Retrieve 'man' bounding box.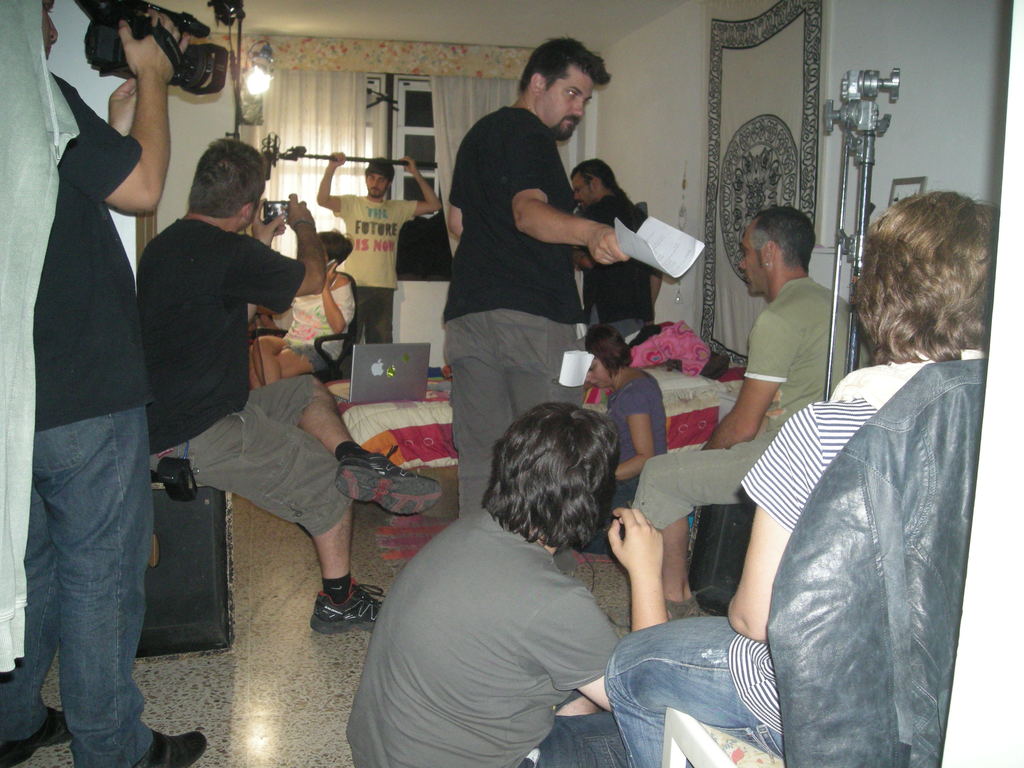
Bounding box: select_region(130, 134, 444, 636).
